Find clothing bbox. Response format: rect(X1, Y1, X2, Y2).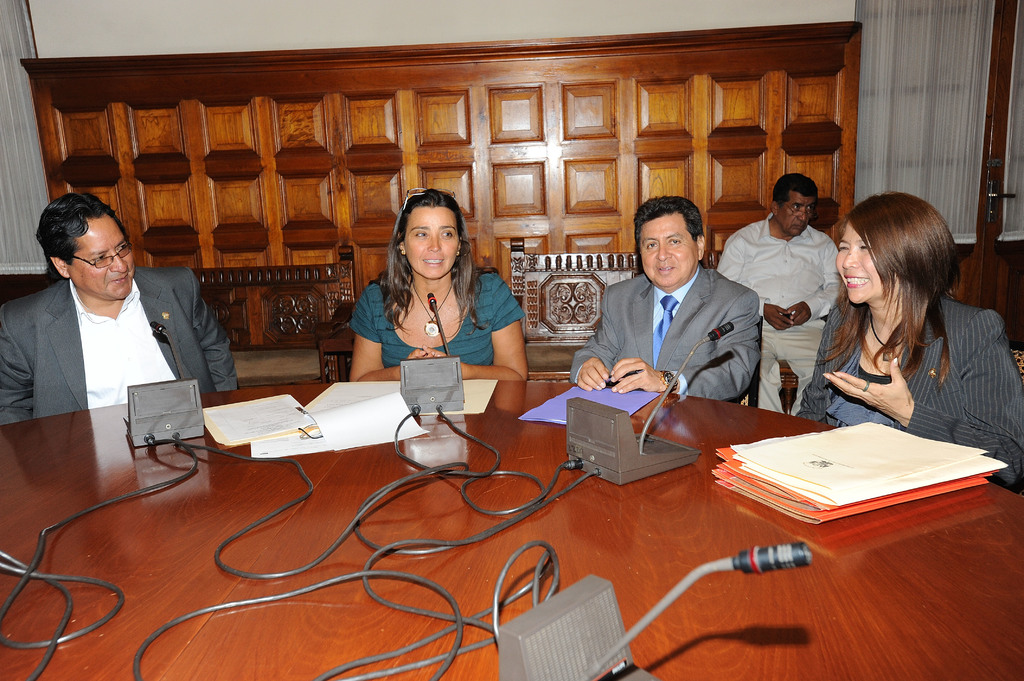
rect(349, 268, 515, 383).
